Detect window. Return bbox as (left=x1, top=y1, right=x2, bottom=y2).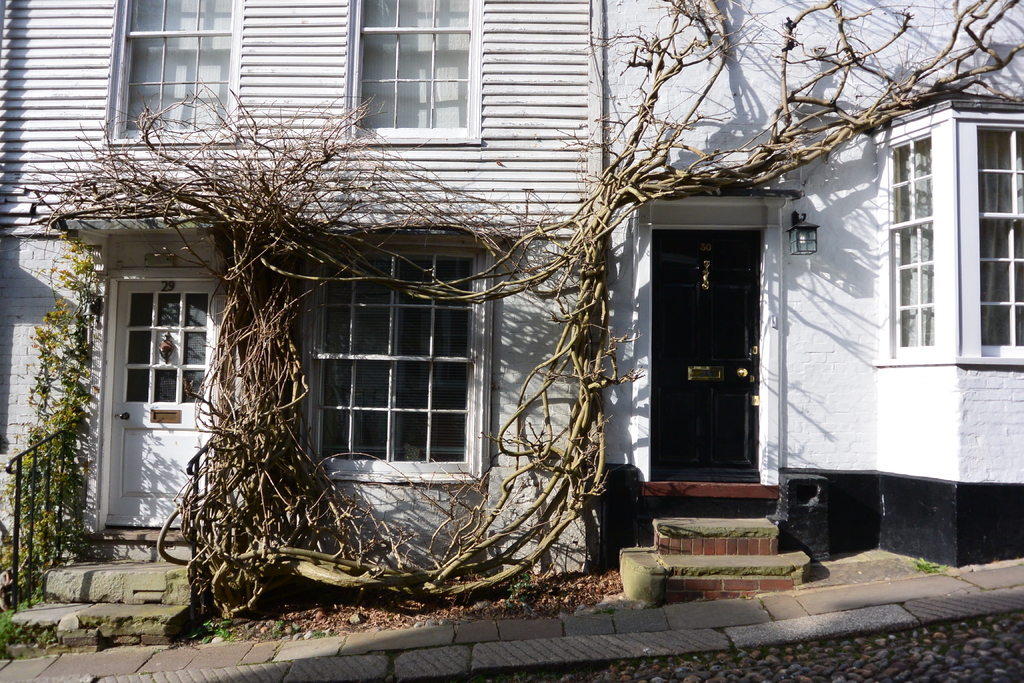
(left=294, top=233, right=502, bottom=486).
